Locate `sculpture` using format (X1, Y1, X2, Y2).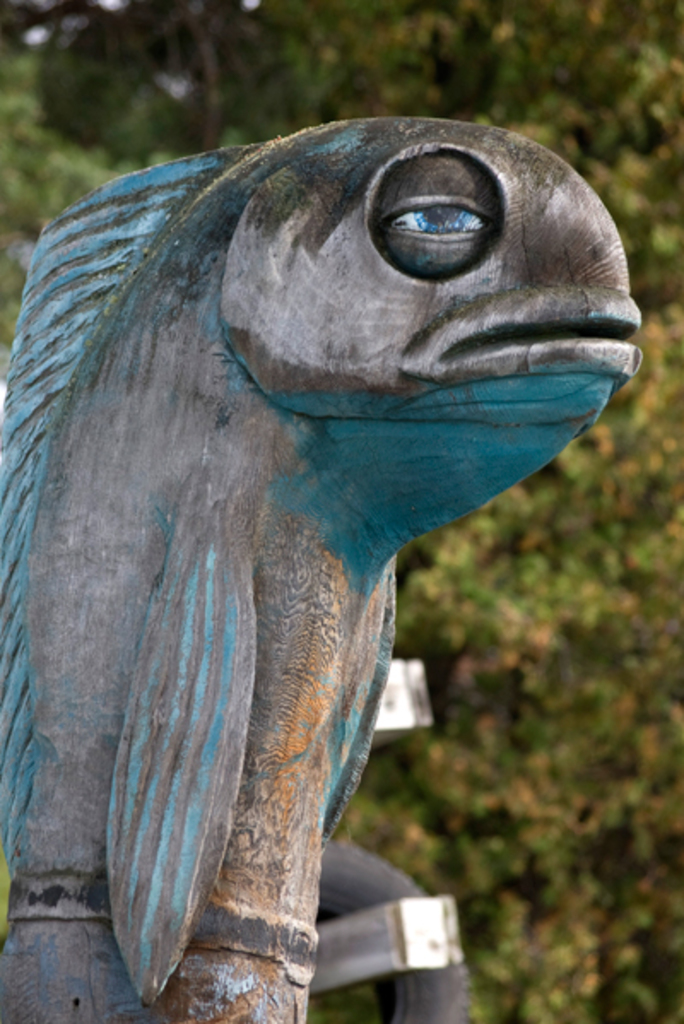
(0, 77, 683, 992).
